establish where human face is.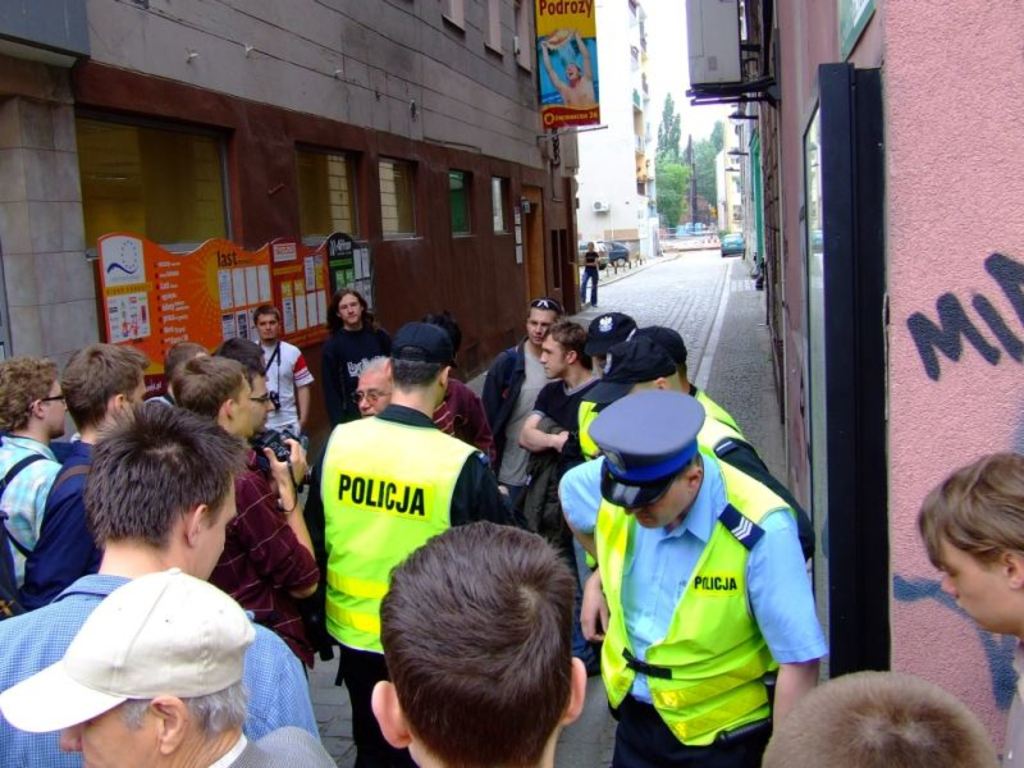
Established at box=[257, 312, 275, 339].
